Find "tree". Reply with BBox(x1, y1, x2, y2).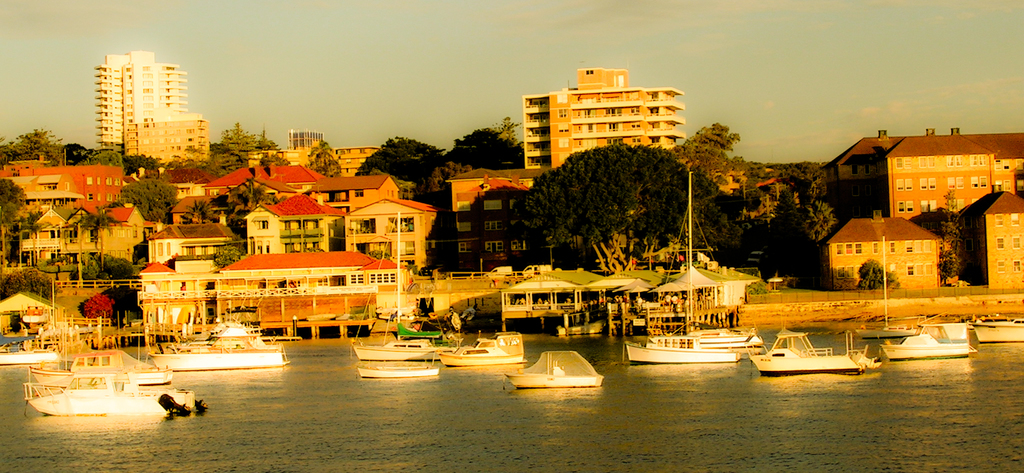
BBox(0, 118, 72, 173).
